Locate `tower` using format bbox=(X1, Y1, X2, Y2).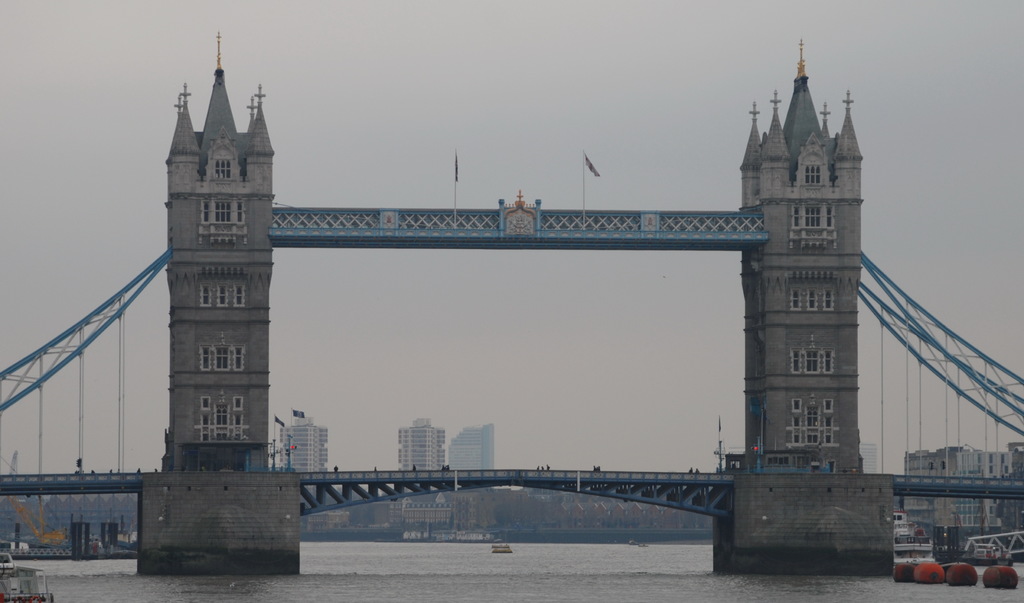
bbox=(146, 51, 277, 467).
